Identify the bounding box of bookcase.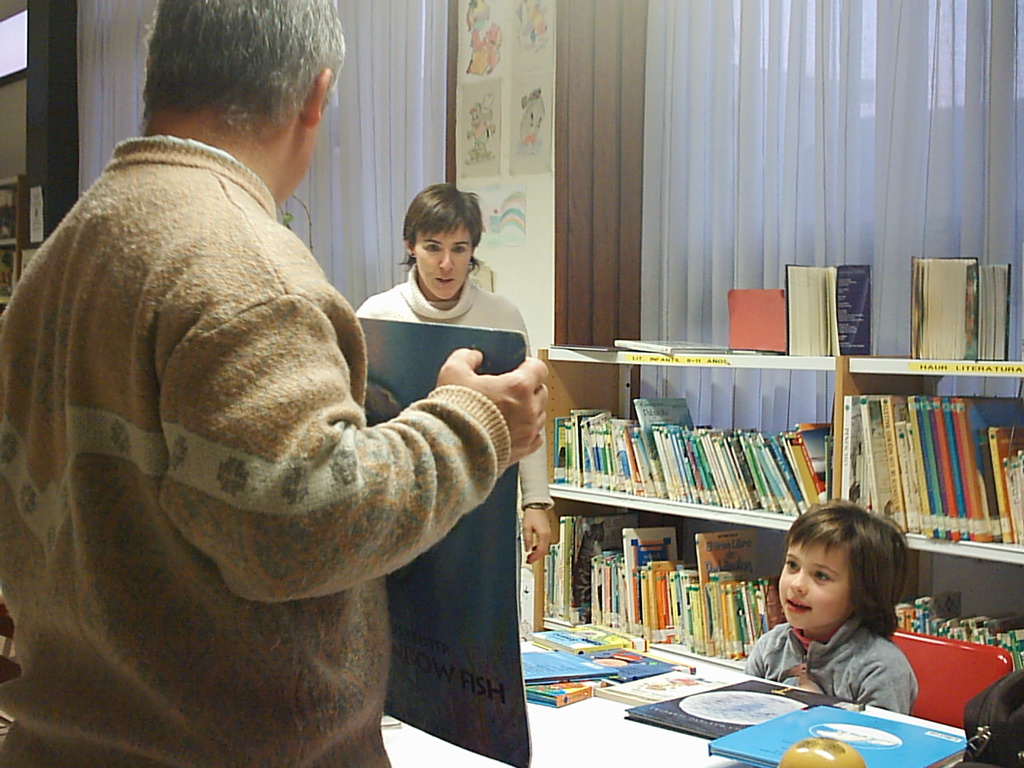
Rect(530, 344, 1023, 767).
